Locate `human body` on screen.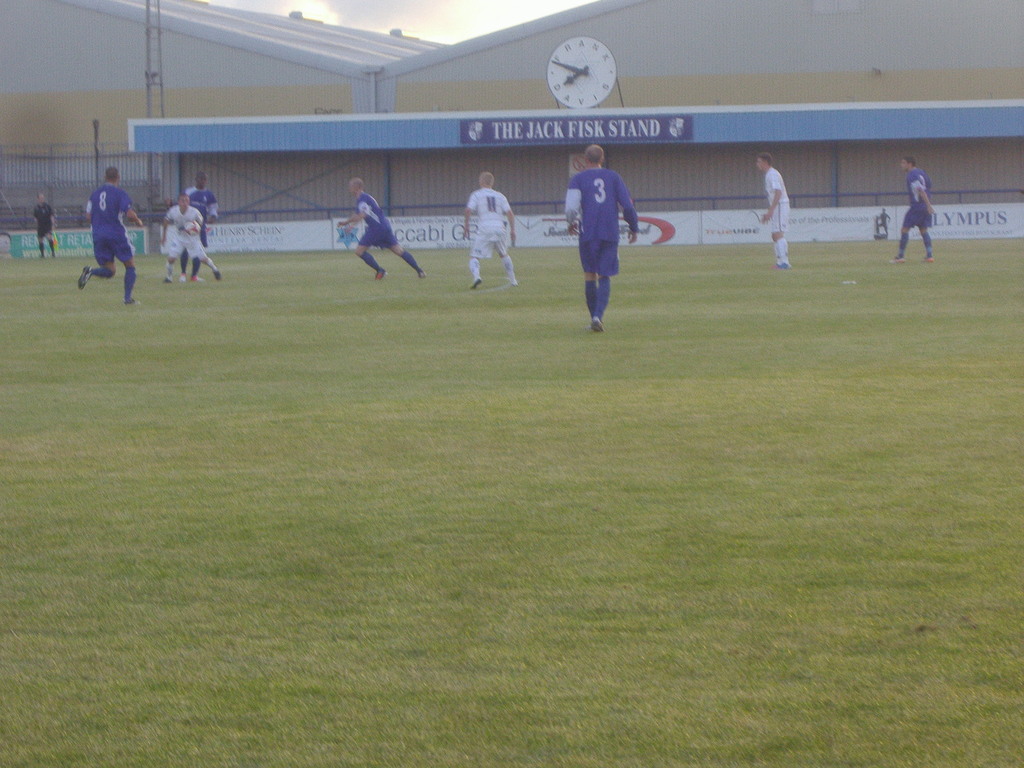
On screen at (75,179,145,303).
